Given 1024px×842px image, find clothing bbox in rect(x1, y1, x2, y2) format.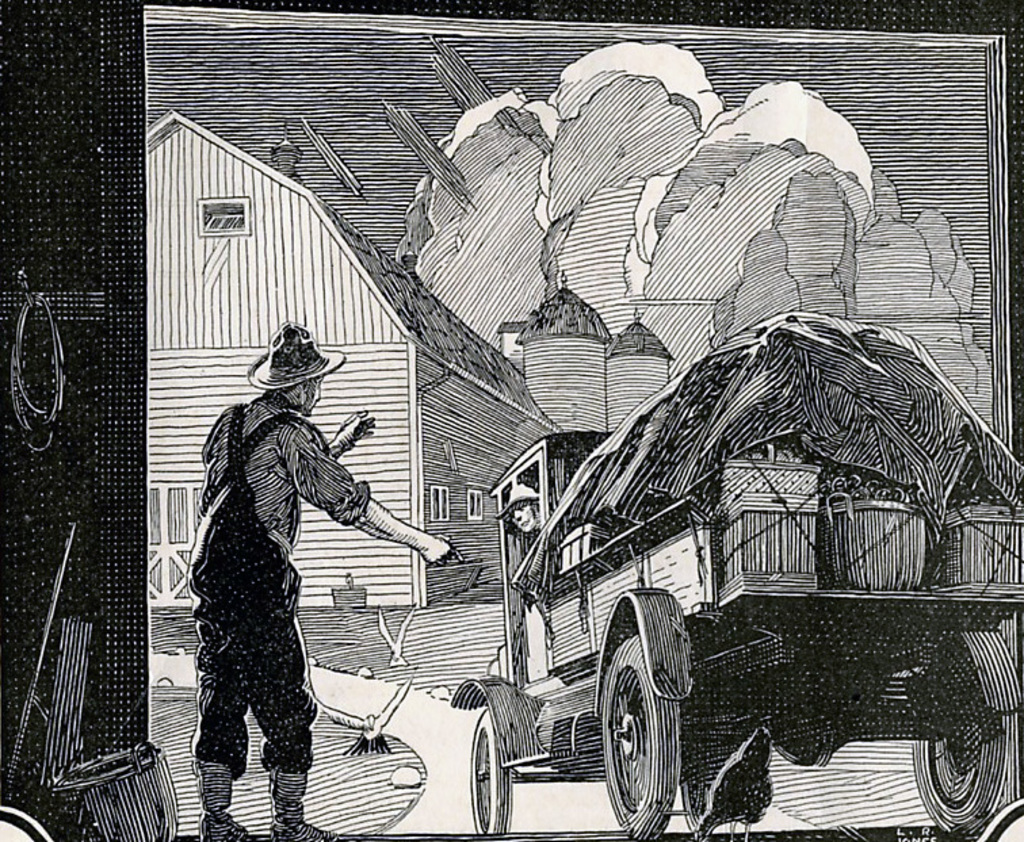
rect(182, 384, 374, 773).
